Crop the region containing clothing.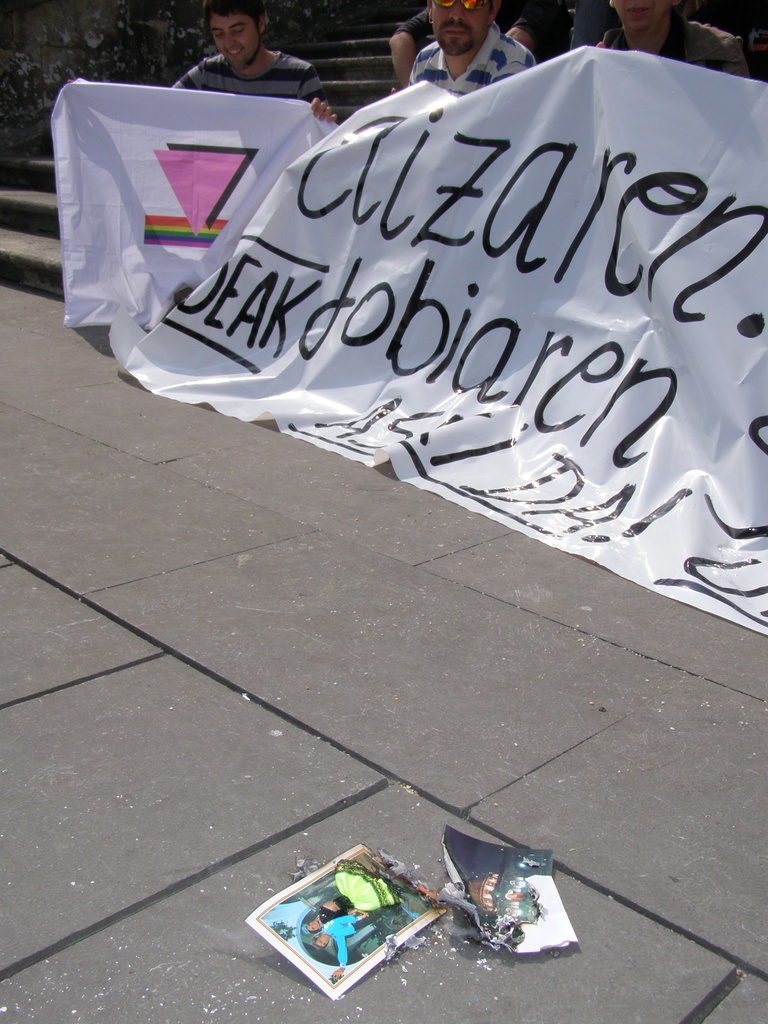
Crop region: select_region(410, 27, 534, 116).
